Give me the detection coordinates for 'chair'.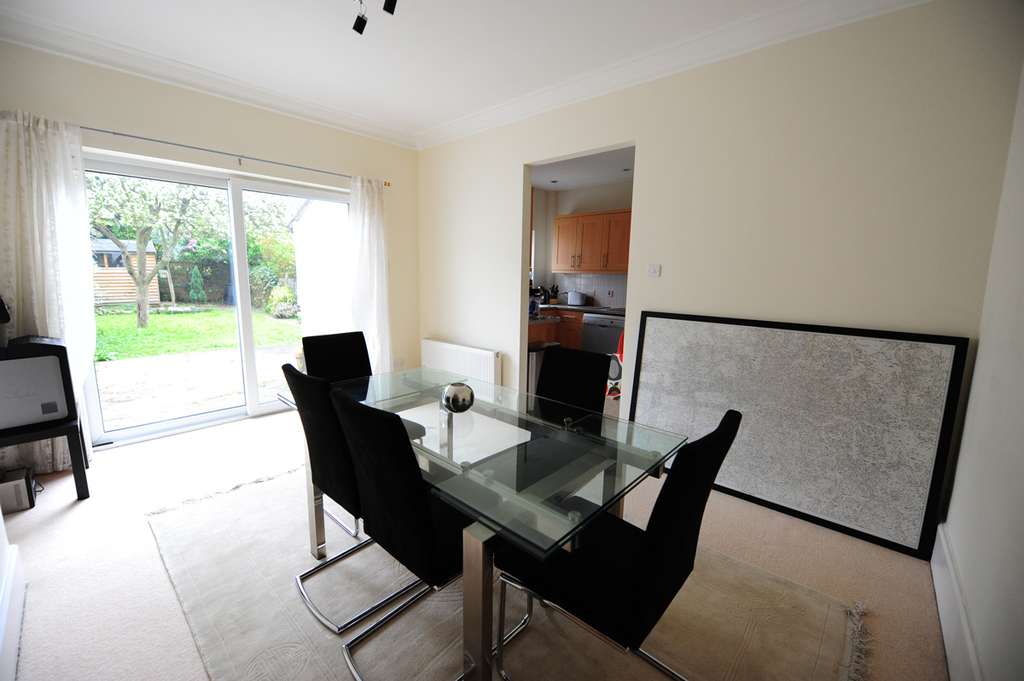
489,404,745,680.
